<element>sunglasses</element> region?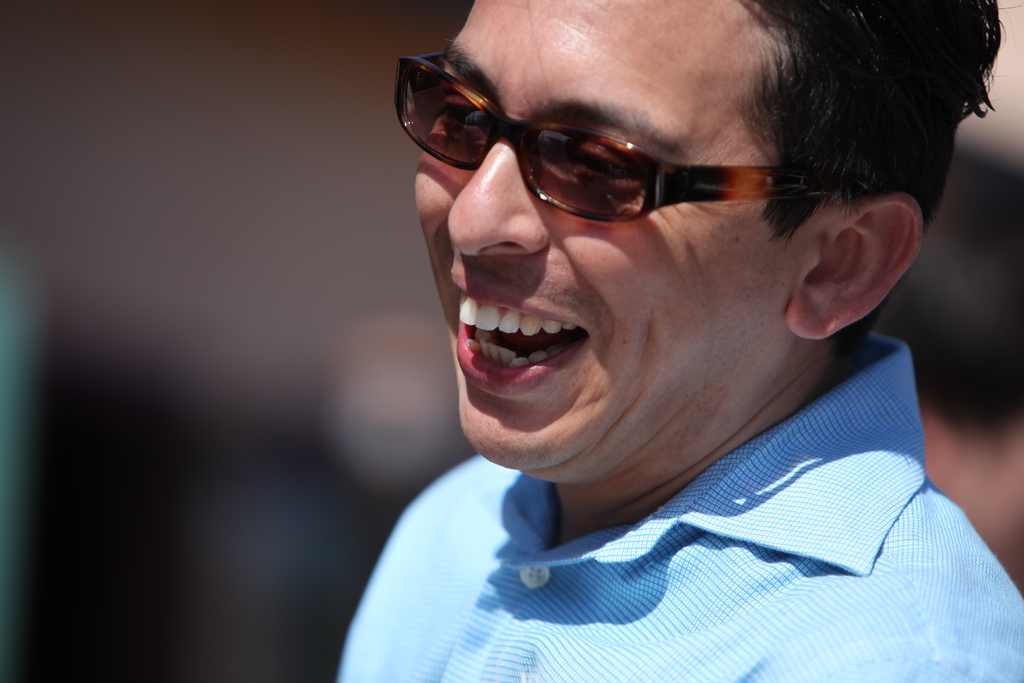
(395,57,846,227)
